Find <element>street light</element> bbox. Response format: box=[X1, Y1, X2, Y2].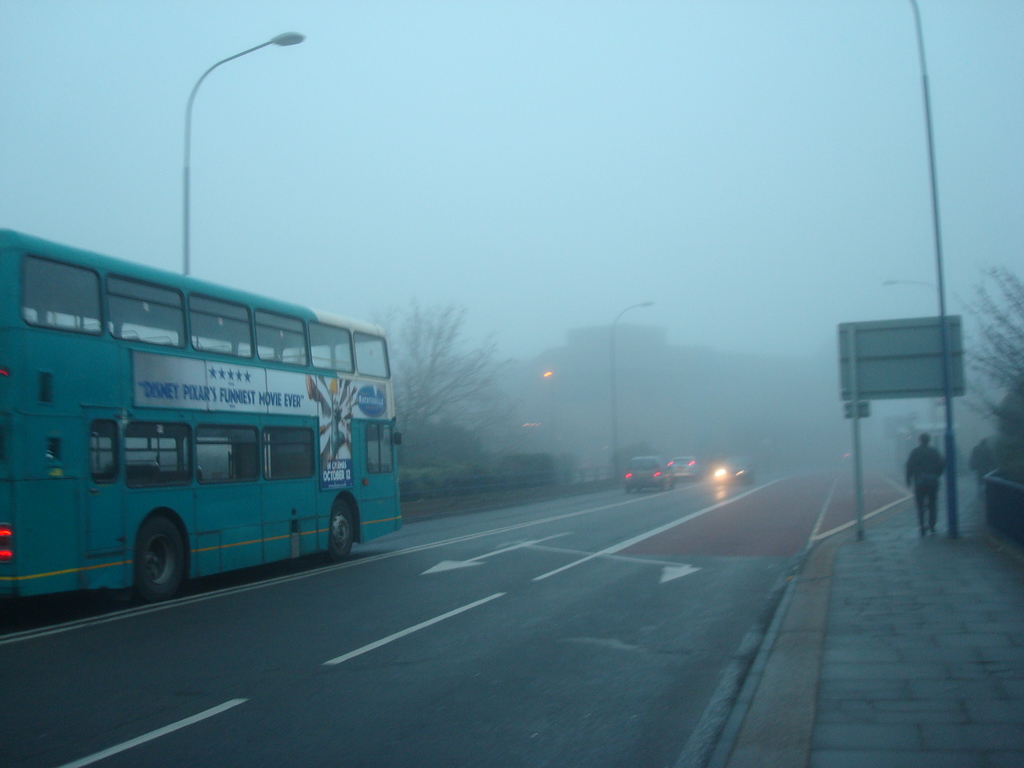
box=[607, 302, 656, 484].
